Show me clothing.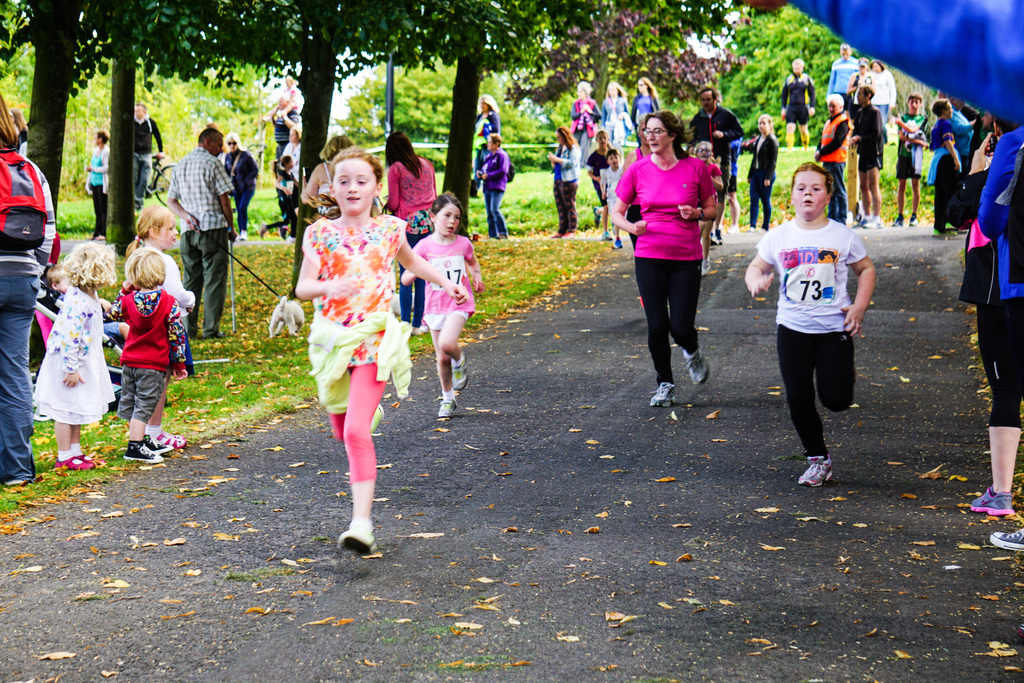
clothing is here: box=[632, 129, 724, 343].
